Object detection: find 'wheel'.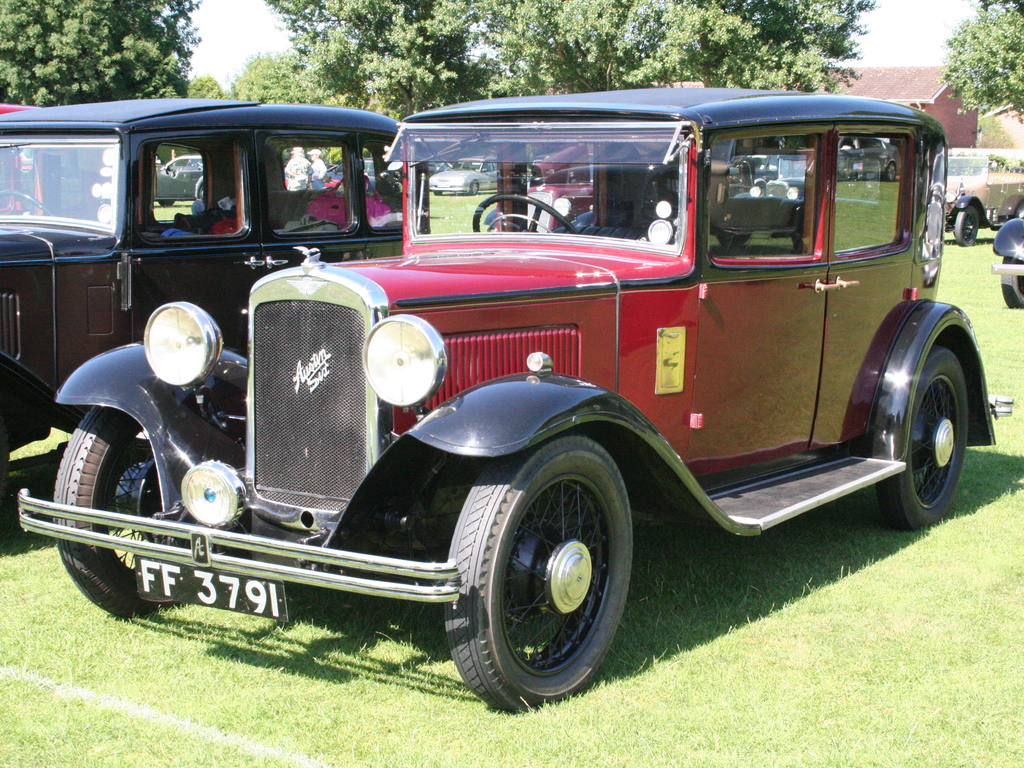
[200, 186, 207, 199].
